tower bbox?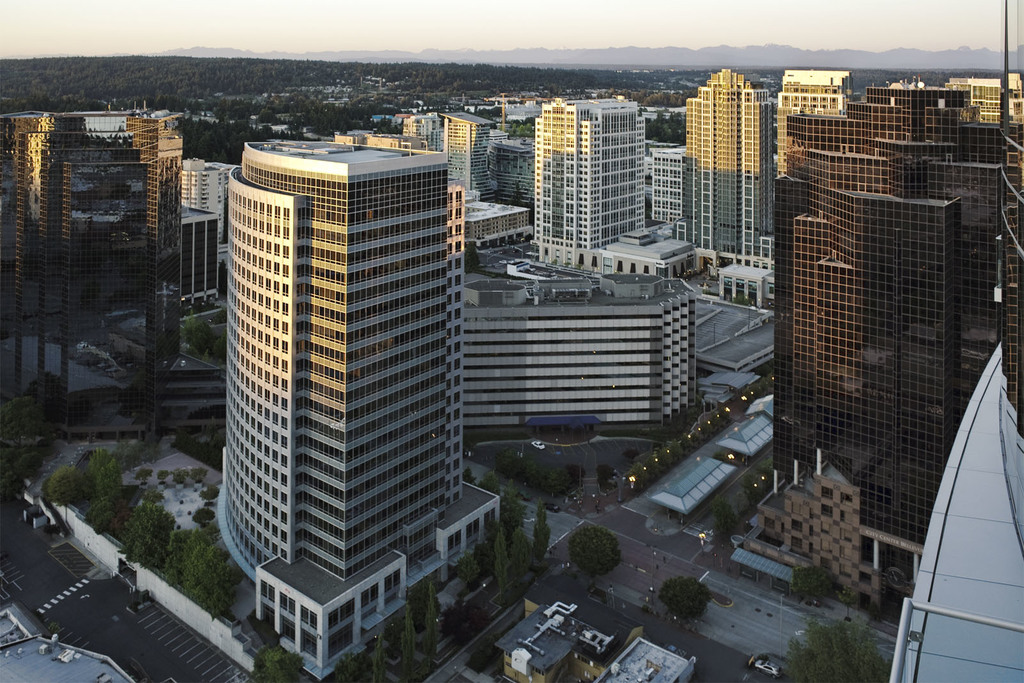
x1=778, y1=71, x2=850, y2=175
